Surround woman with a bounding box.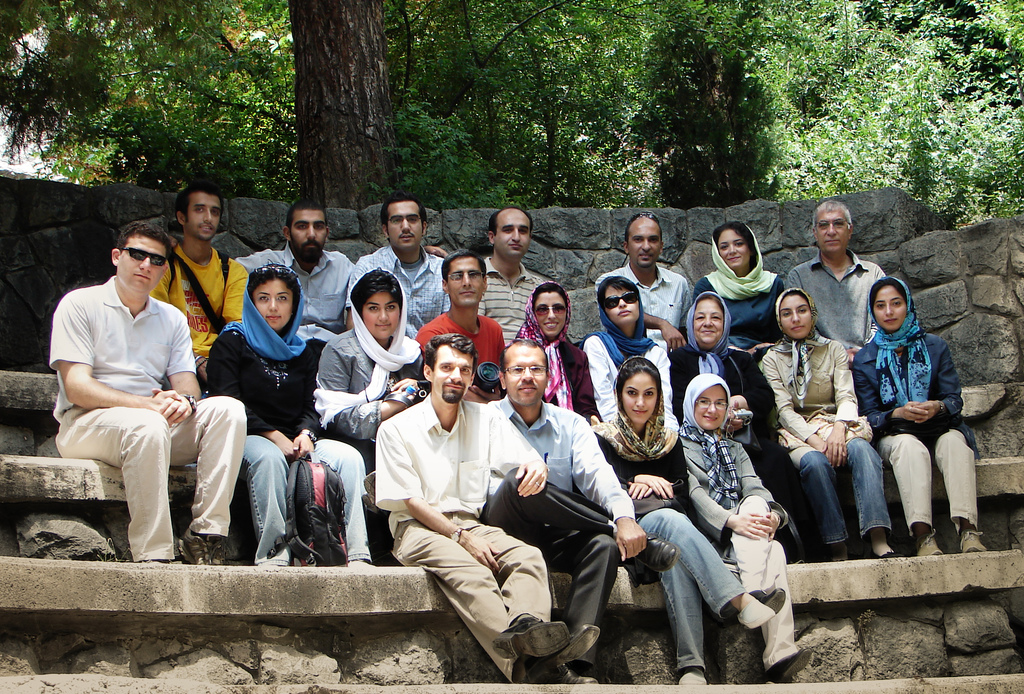
{"x1": 510, "y1": 283, "x2": 604, "y2": 417}.
